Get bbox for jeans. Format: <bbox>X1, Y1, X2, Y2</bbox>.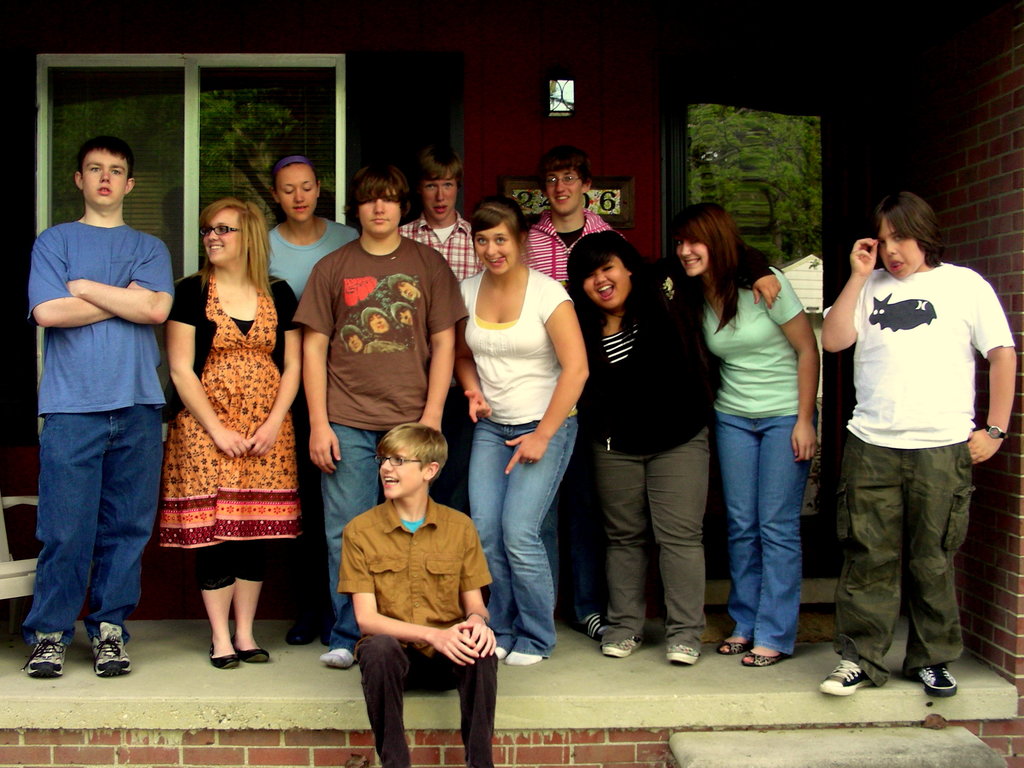
<bbox>715, 413, 815, 653</bbox>.
